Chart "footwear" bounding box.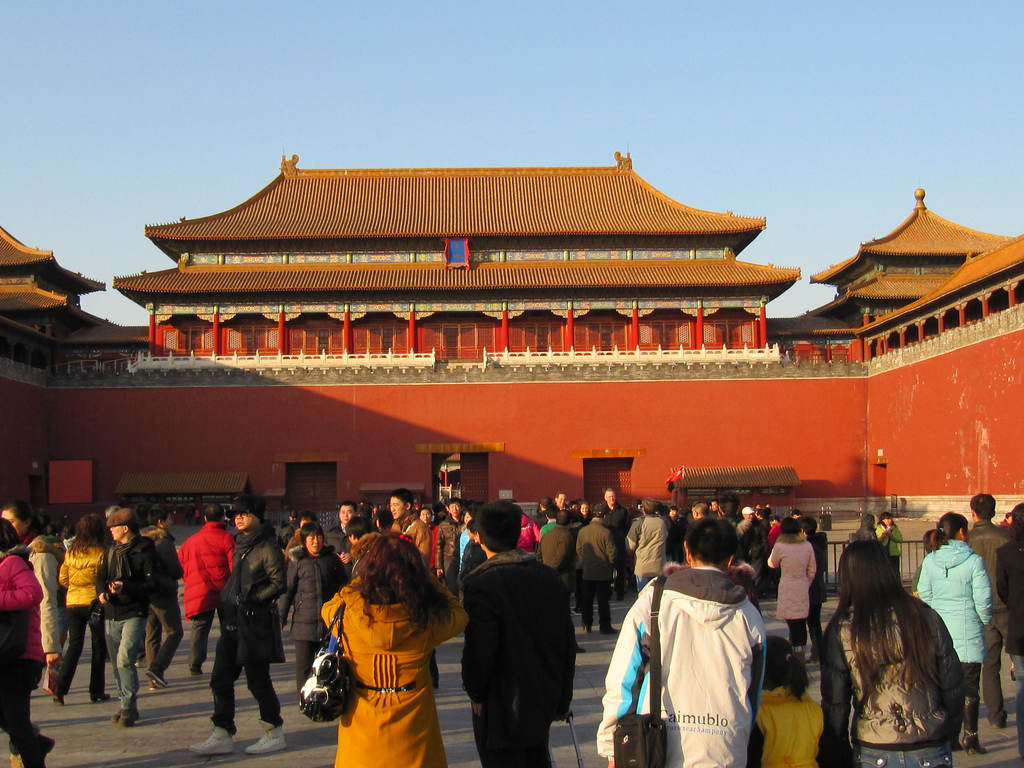
Charted: [left=604, top=624, right=618, bottom=637].
